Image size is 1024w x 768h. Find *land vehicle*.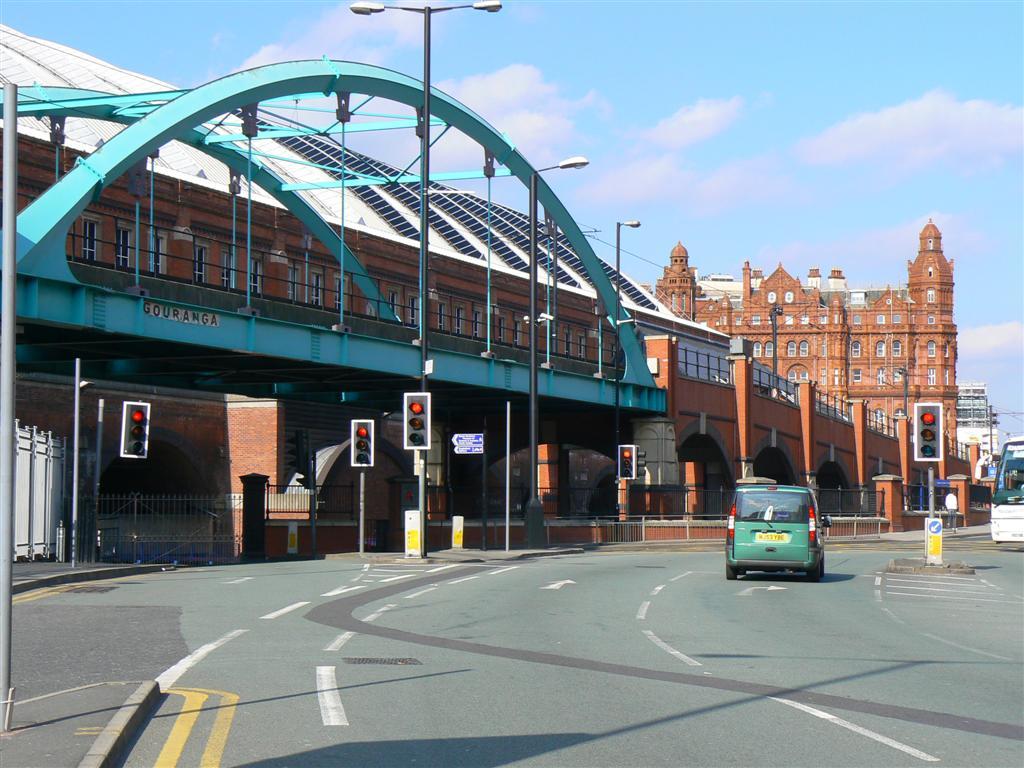
detection(990, 433, 1023, 542).
